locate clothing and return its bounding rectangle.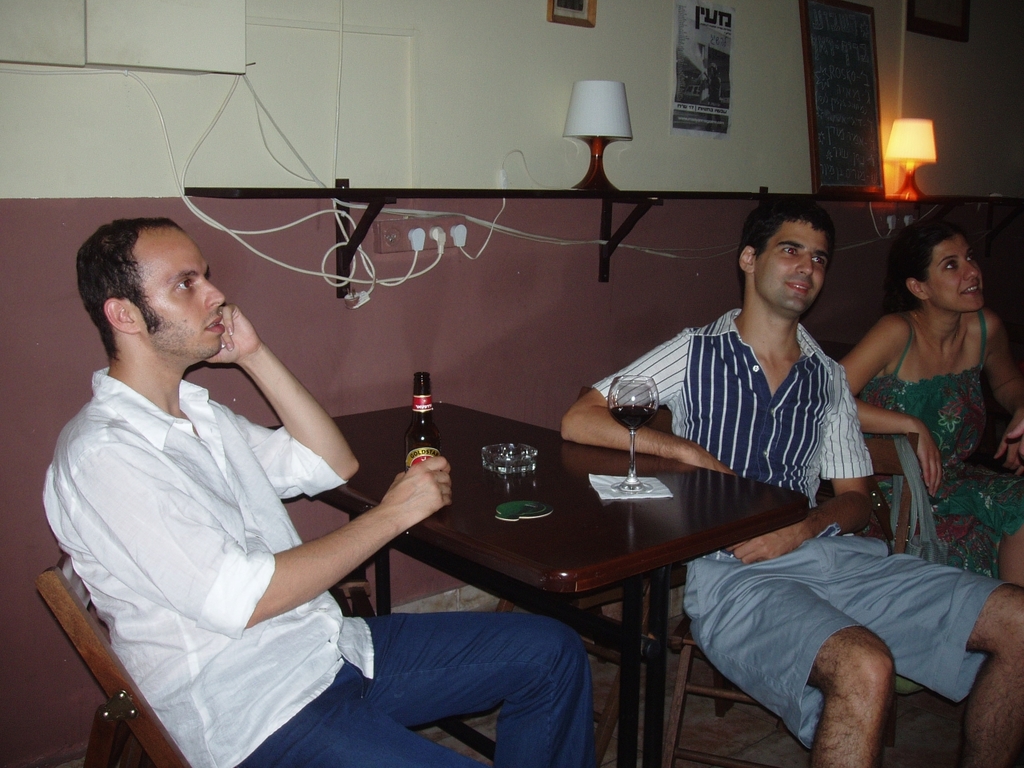
[x1=856, y1=309, x2=1021, y2=584].
